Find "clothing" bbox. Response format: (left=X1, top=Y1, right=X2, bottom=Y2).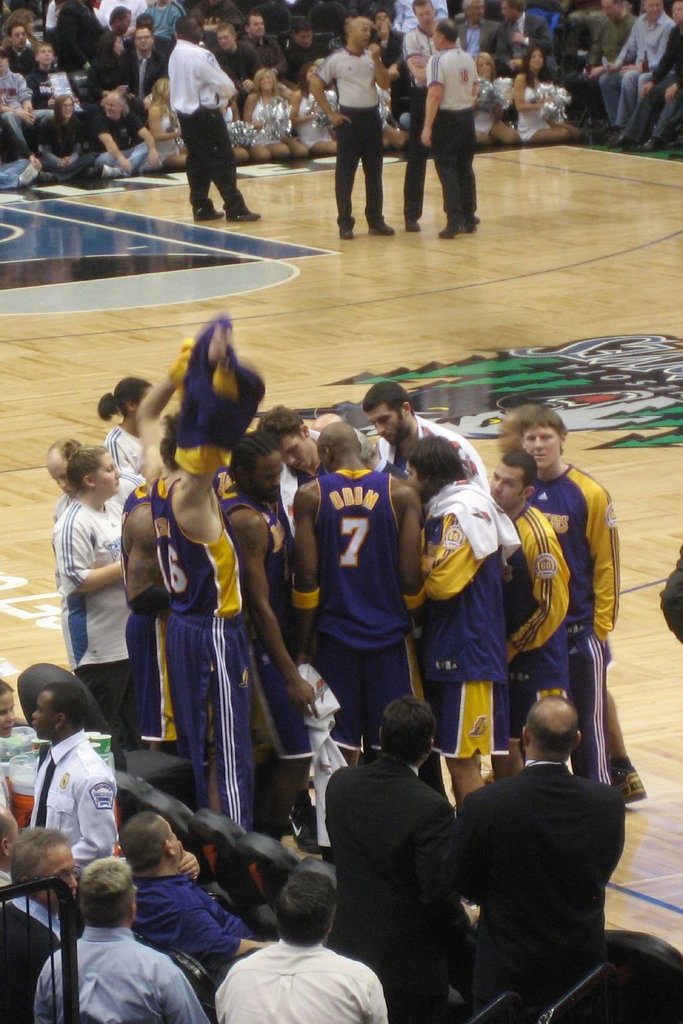
(left=197, top=931, right=378, bottom=1023).
